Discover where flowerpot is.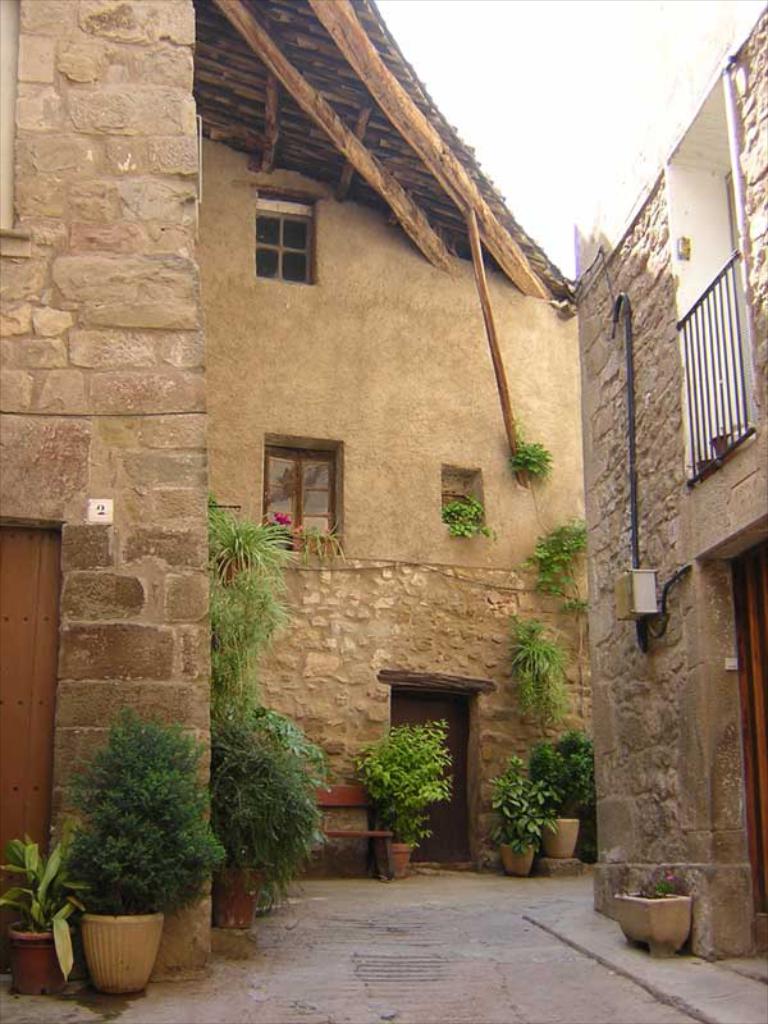
Discovered at <region>305, 531, 340, 554</region>.
